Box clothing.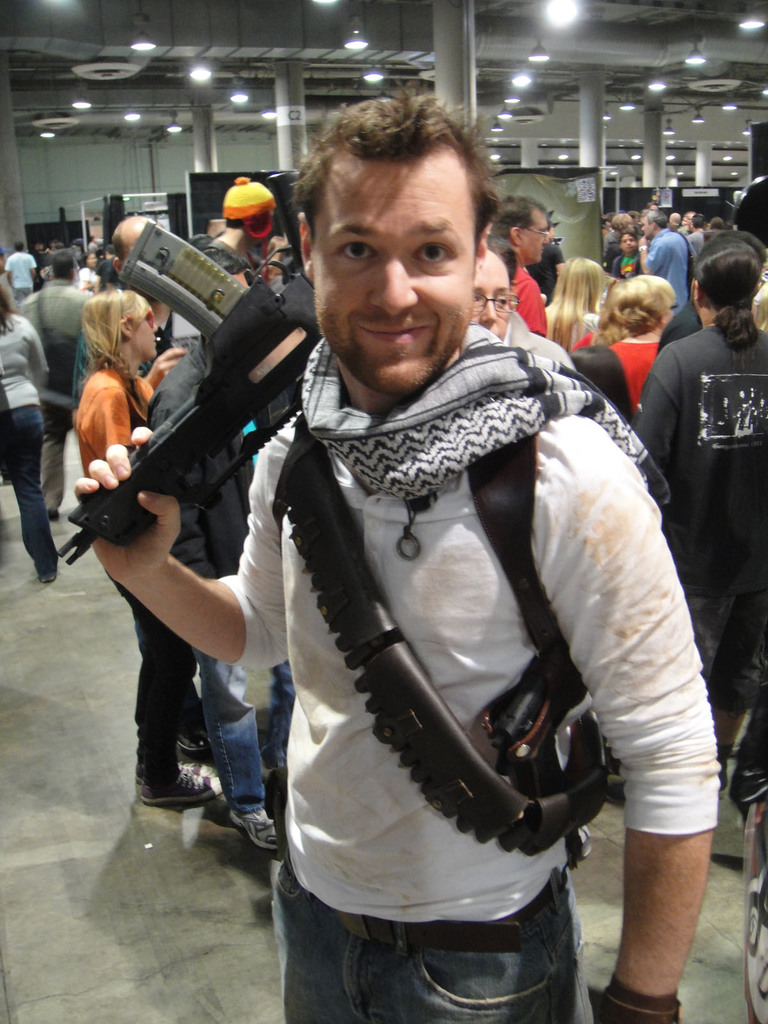
bbox=(0, 308, 49, 580).
